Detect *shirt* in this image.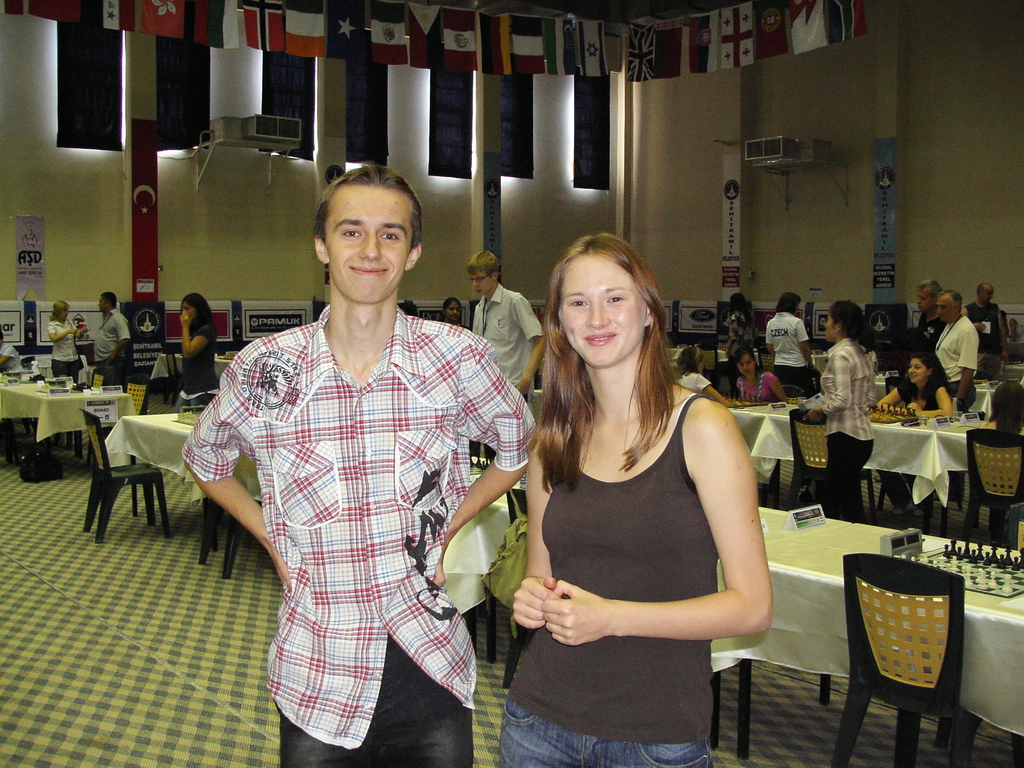
Detection: bbox(179, 305, 535, 753).
